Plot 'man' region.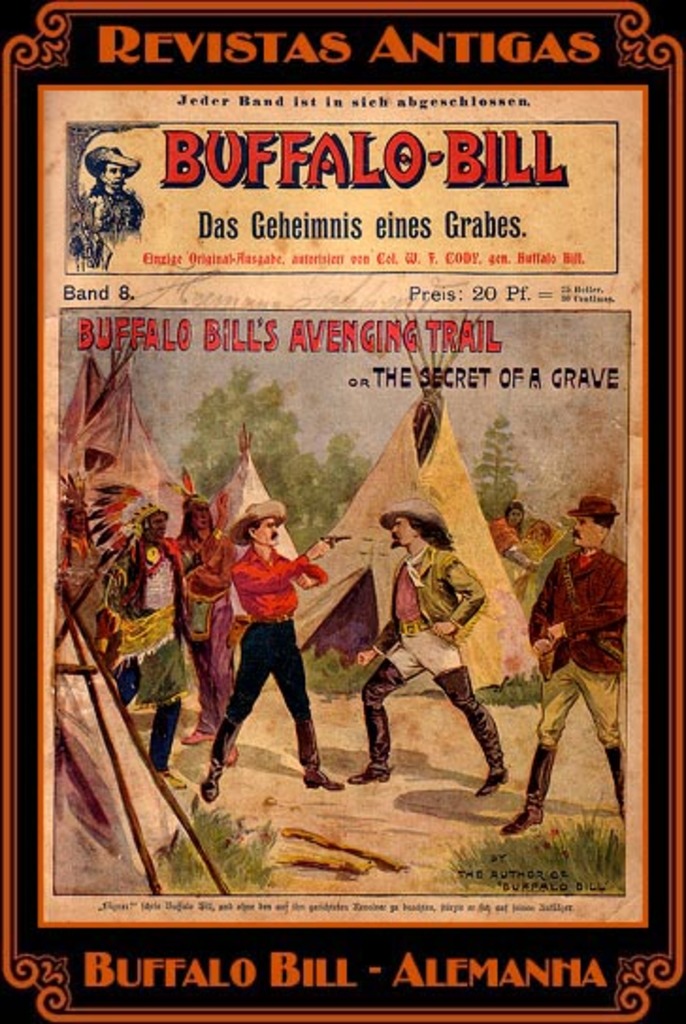
Plotted at detection(496, 504, 539, 602).
